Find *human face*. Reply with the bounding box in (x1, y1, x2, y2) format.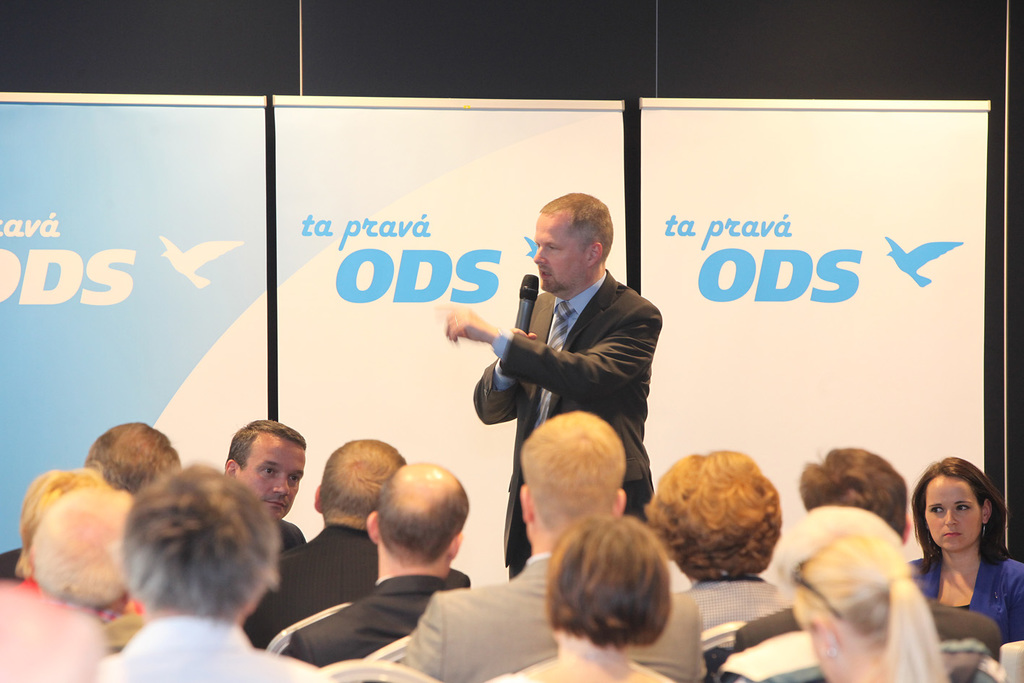
(235, 431, 306, 522).
